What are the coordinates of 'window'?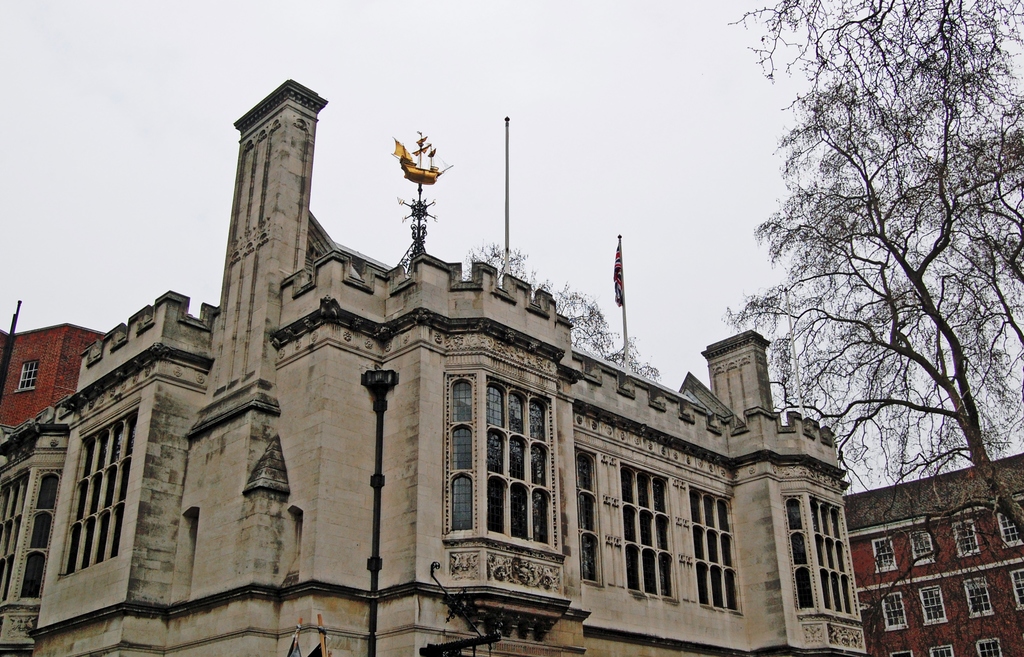
[x1=1011, y1=572, x2=1023, y2=610].
